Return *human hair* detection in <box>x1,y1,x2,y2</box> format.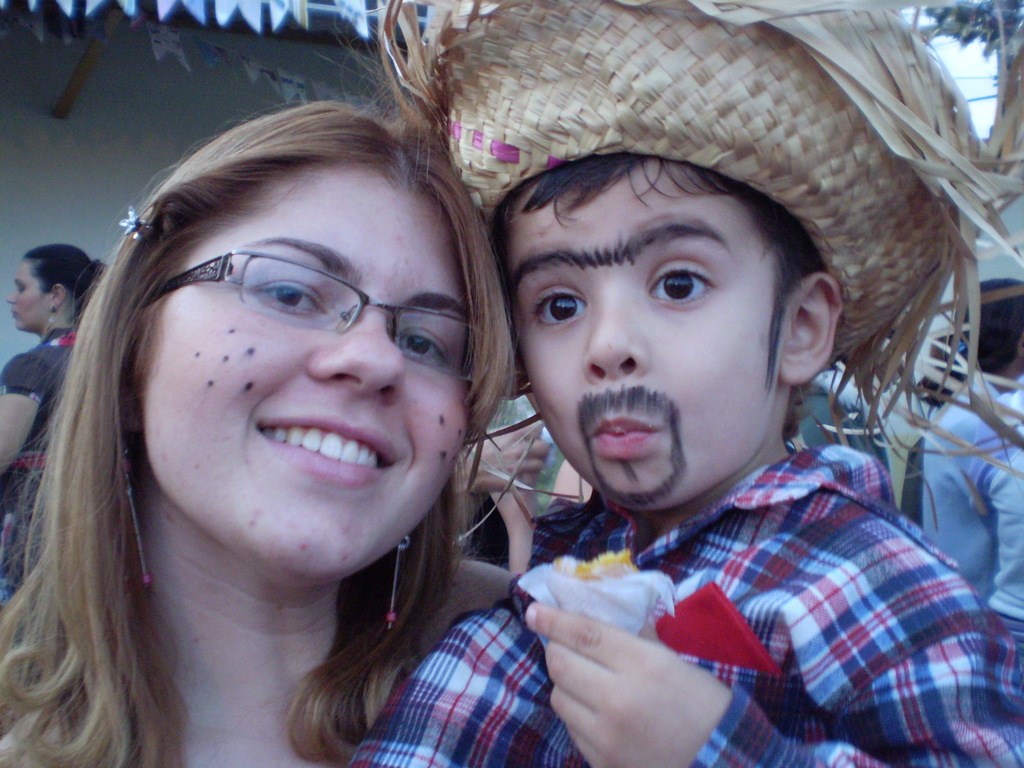
<box>488,150,821,392</box>.
